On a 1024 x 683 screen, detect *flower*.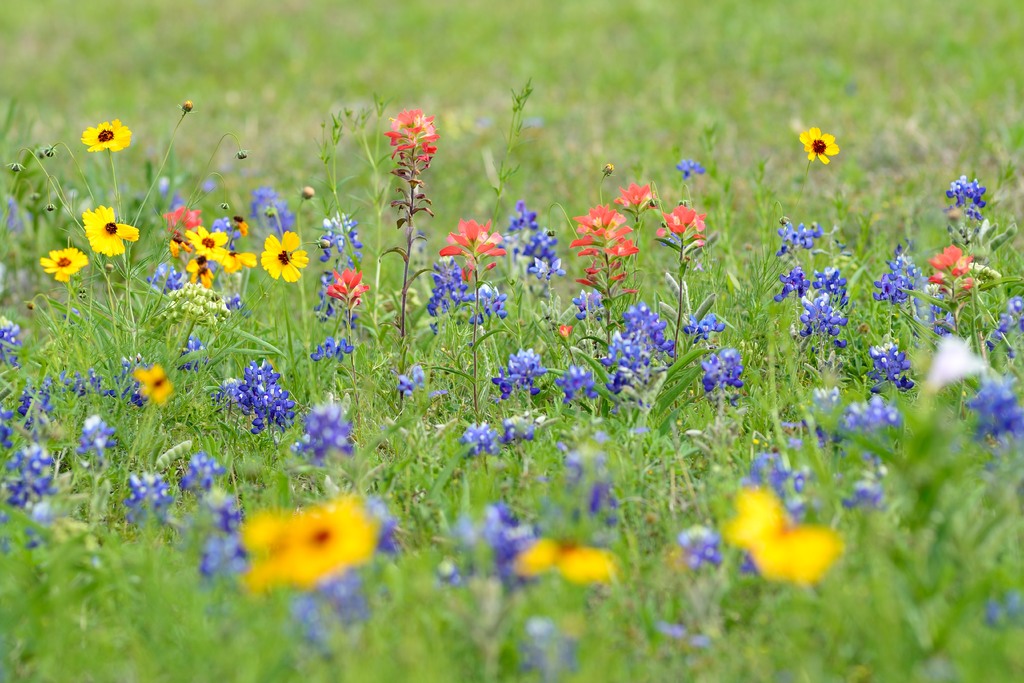
select_region(739, 546, 755, 572).
